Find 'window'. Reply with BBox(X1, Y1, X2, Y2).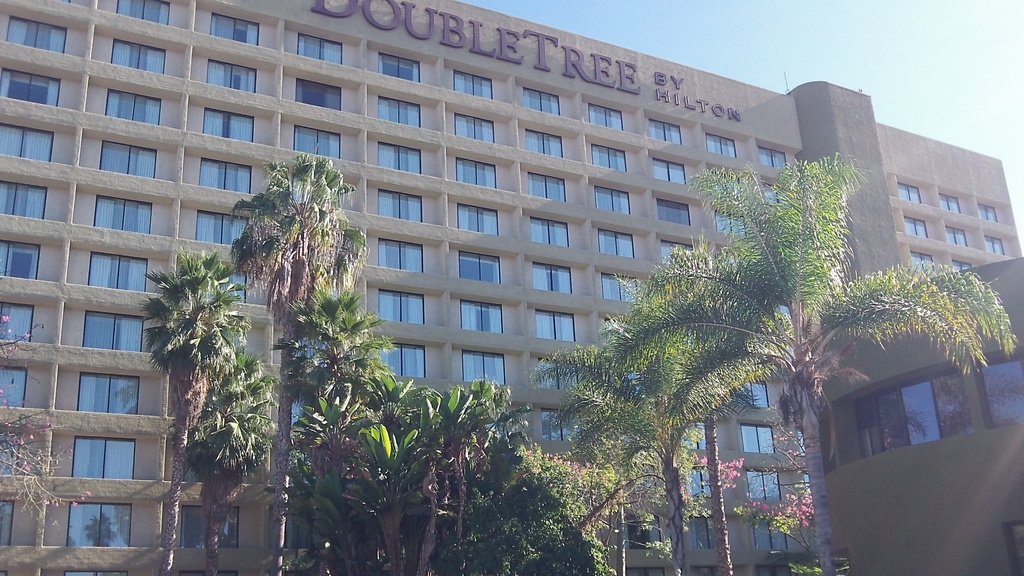
BBox(712, 210, 753, 235).
